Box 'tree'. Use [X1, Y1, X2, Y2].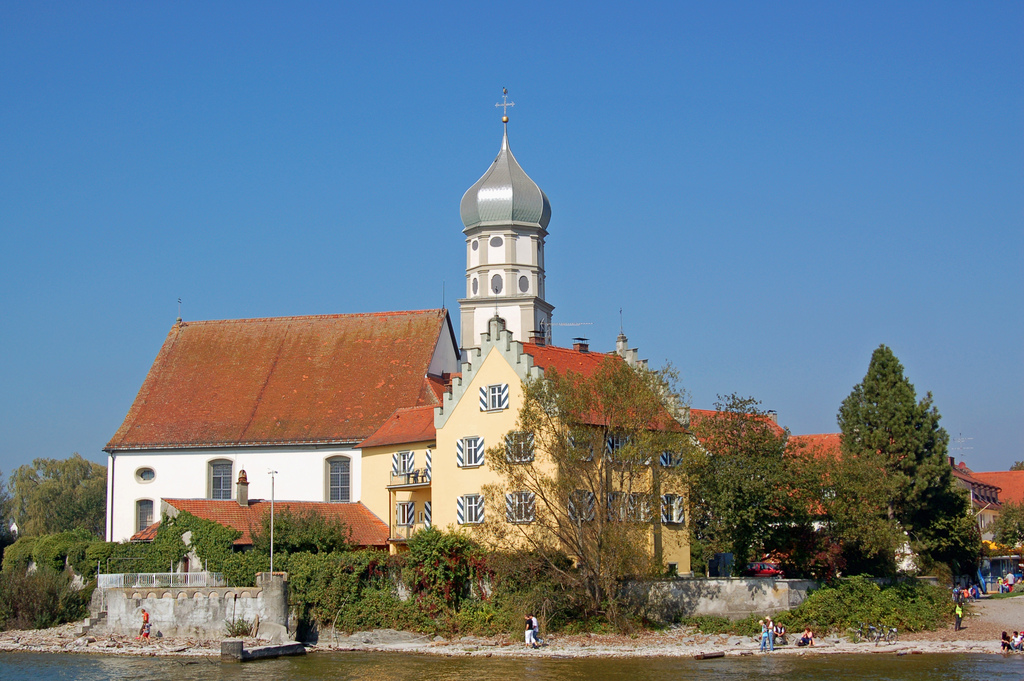
[685, 393, 838, 574].
